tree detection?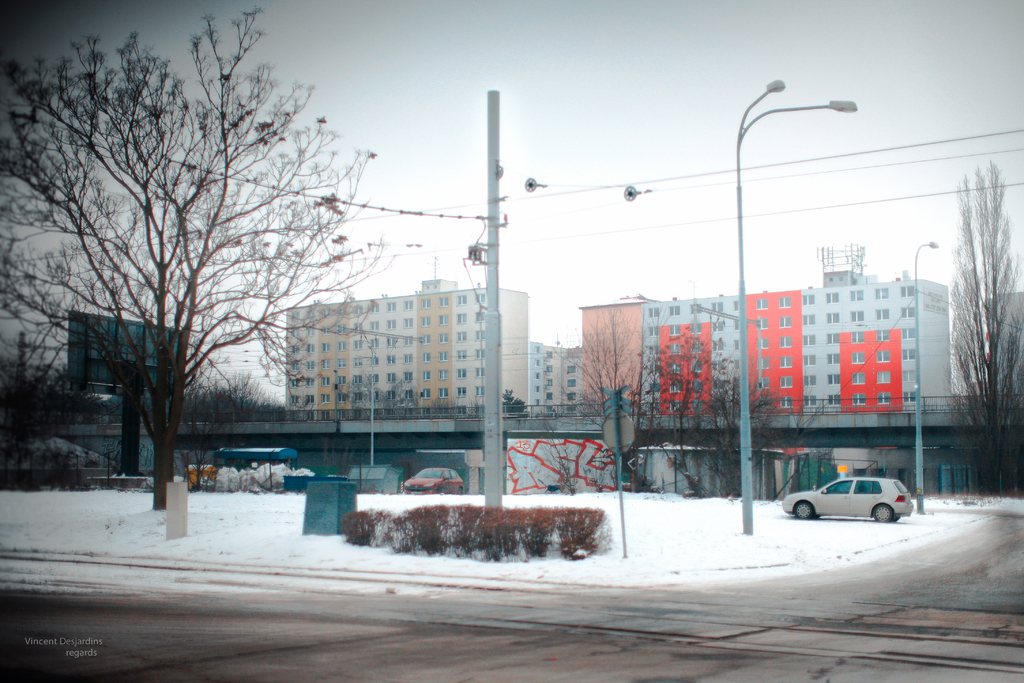
692, 364, 794, 499
